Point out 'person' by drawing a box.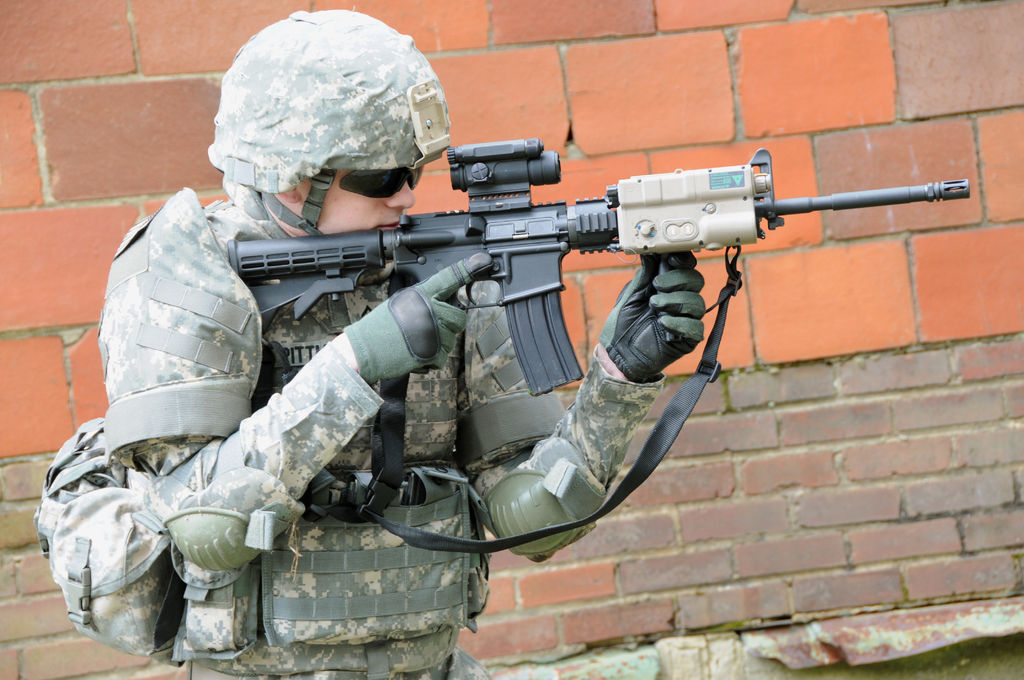
(33,4,698,676).
